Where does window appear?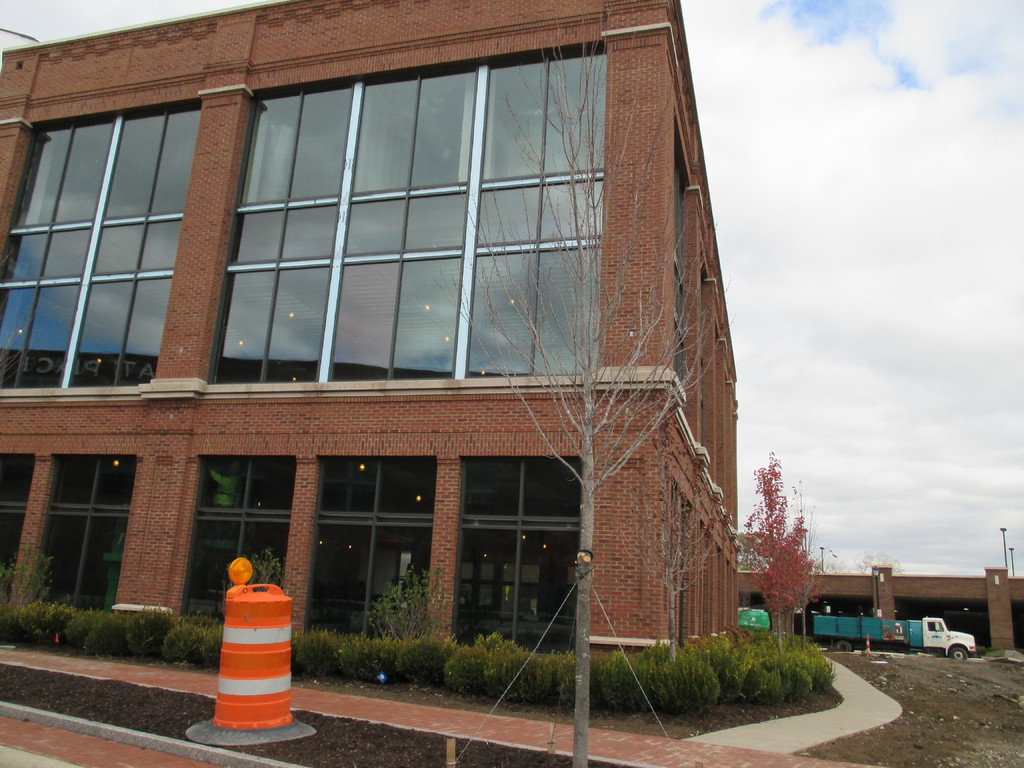
Appears at <bbox>307, 458, 440, 641</bbox>.
